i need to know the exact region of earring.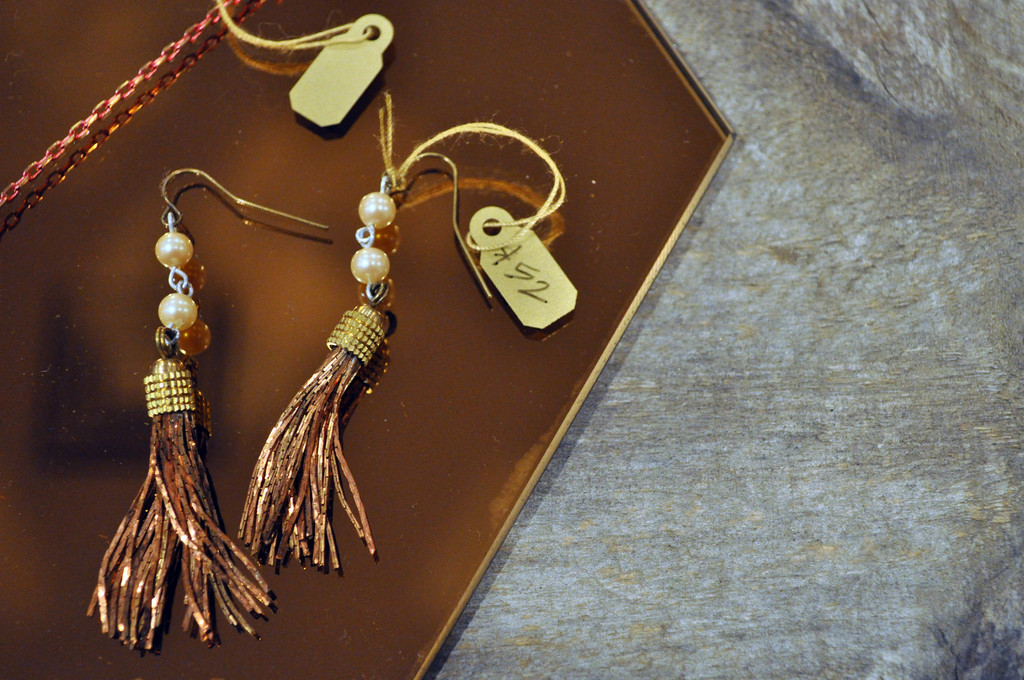
Region: [left=83, top=162, right=333, bottom=656].
